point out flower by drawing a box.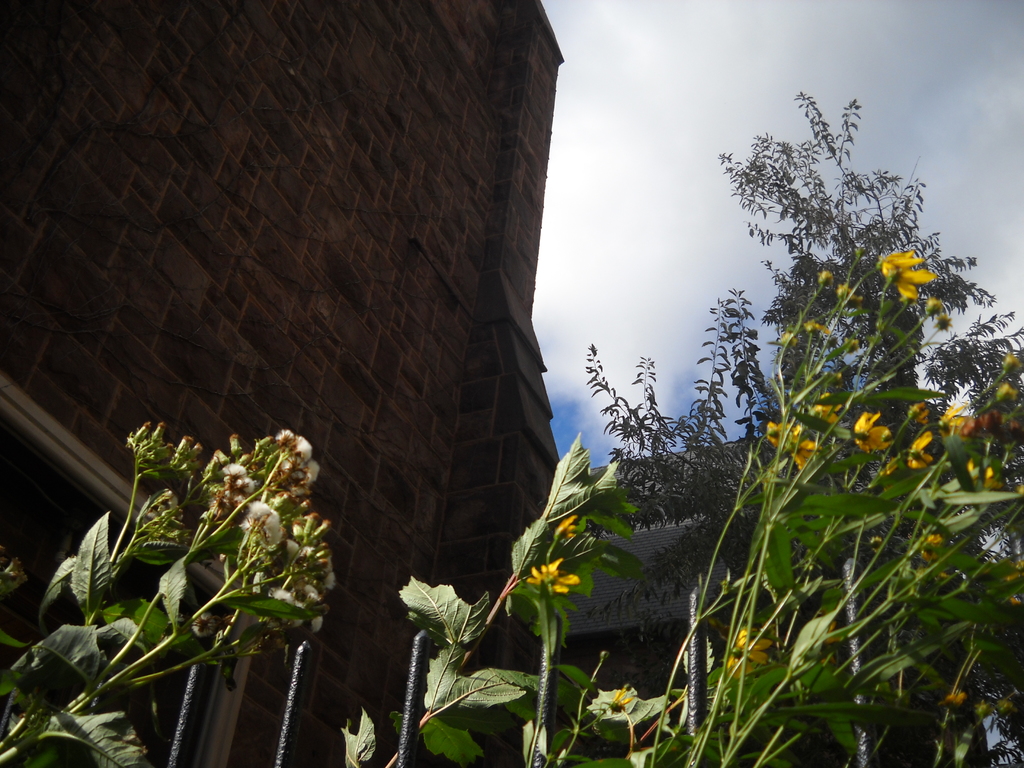
l=524, t=556, r=581, b=594.
